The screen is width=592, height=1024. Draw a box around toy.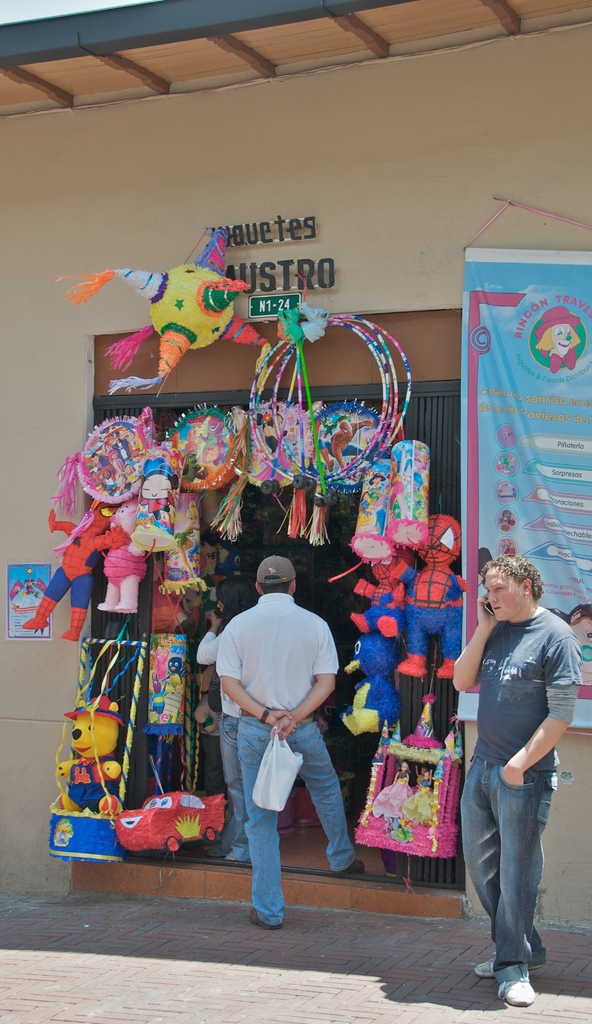
bbox(390, 440, 429, 552).
